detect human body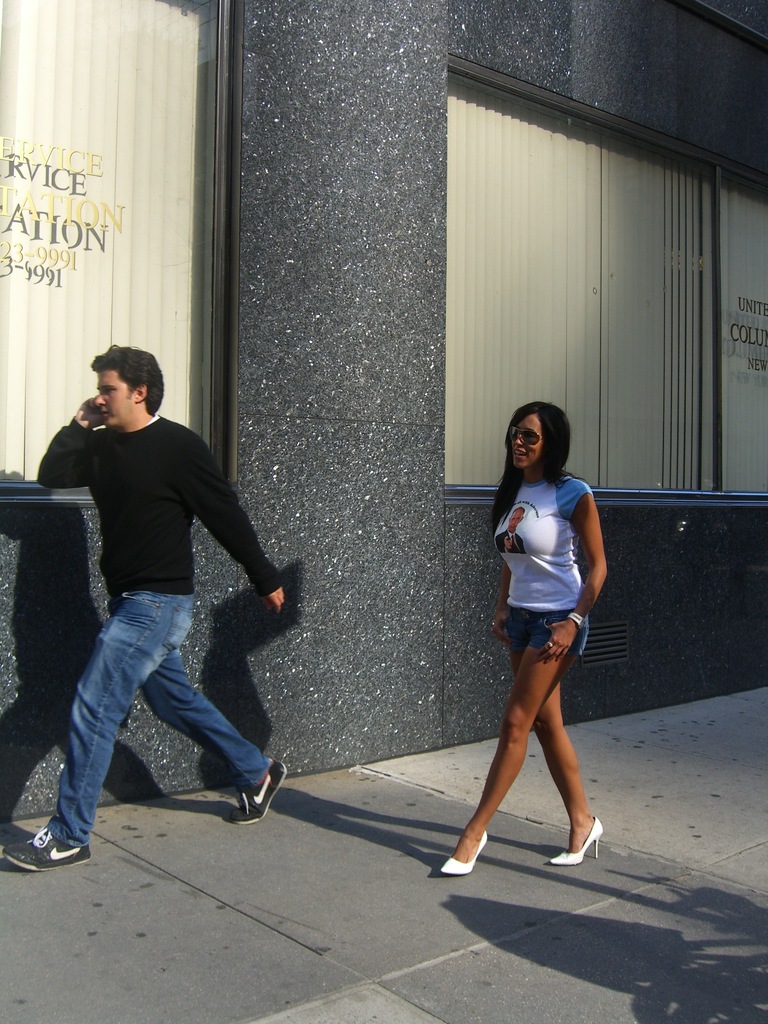
left=472, top=394, right=616, bottom=868
